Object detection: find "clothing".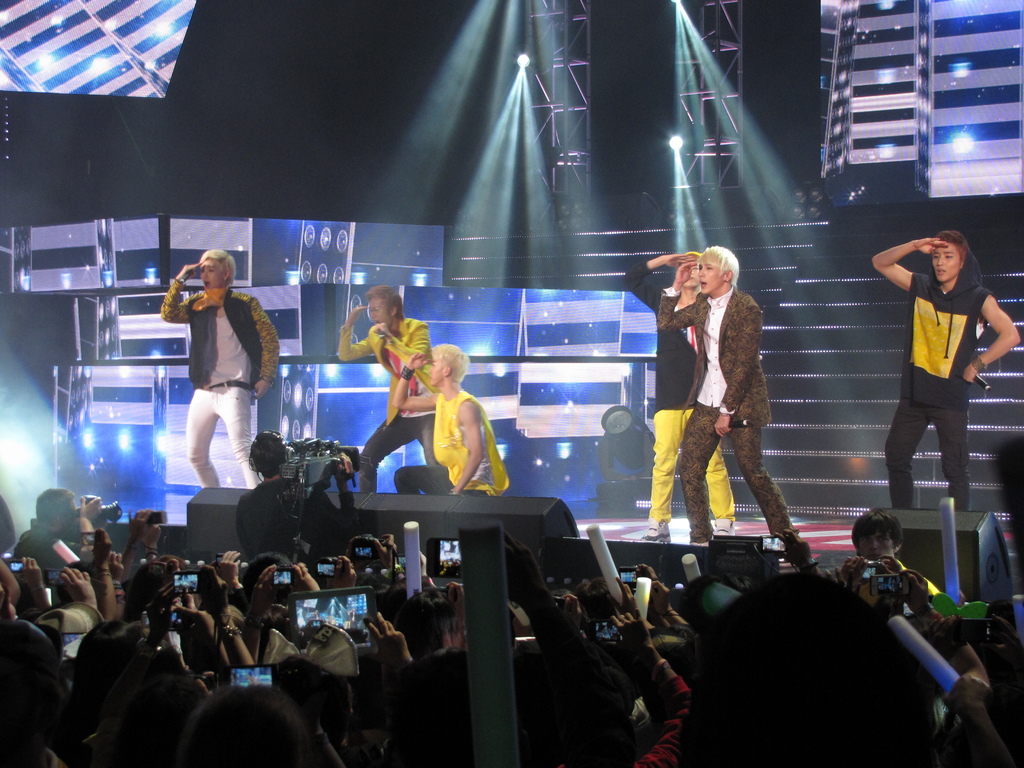
{"x1": 333, "y1": 305, "x2": 438, "y2": 497}.
